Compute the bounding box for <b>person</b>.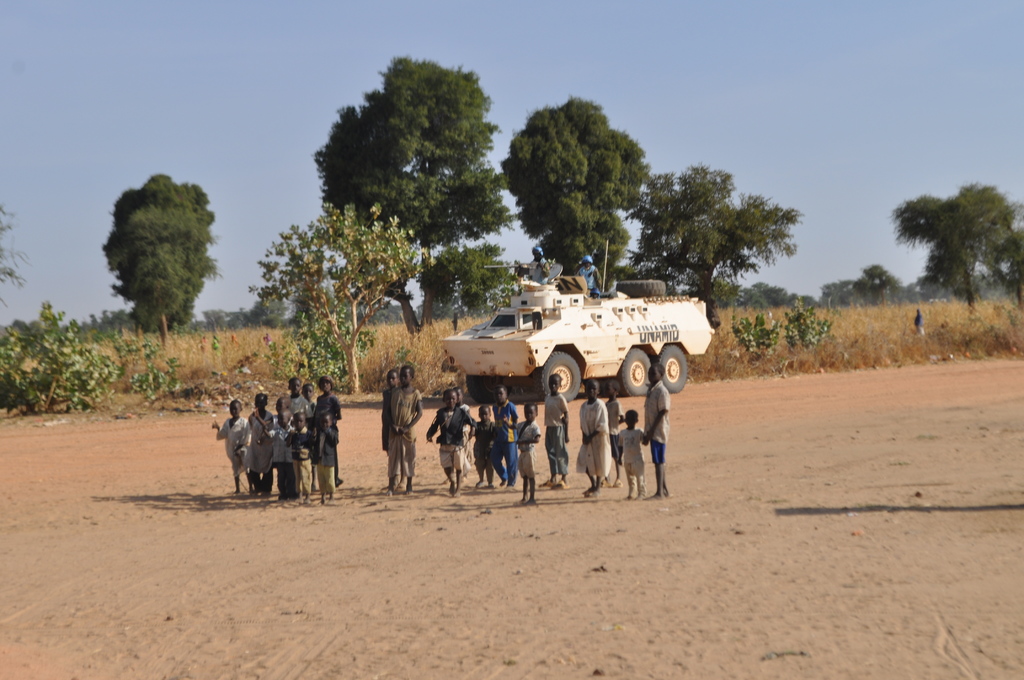
[x1=614, y1=407, x2=653, y2=502].
